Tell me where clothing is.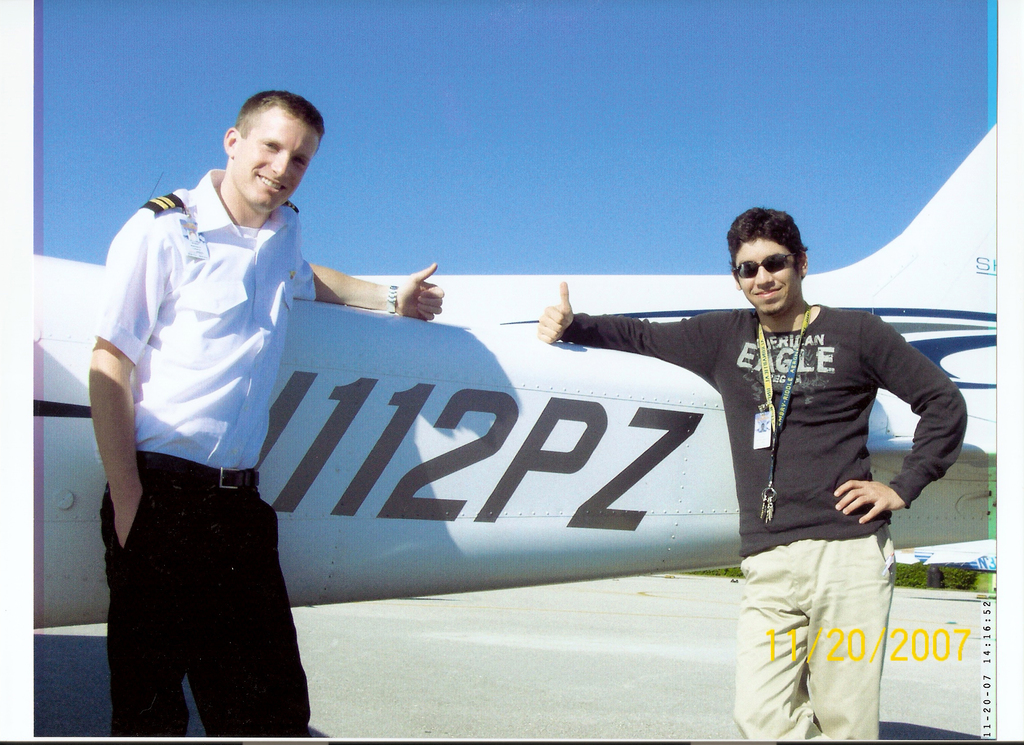
clothing is at 588/250/959/649.
